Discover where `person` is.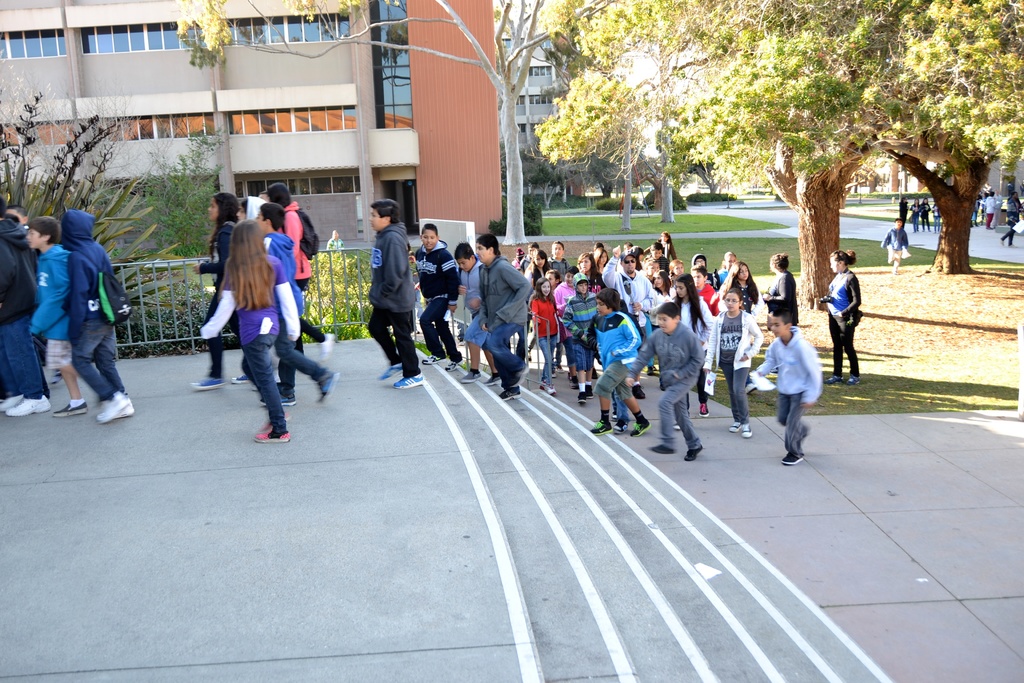
Discovered at 714, 293, 758, 440.
